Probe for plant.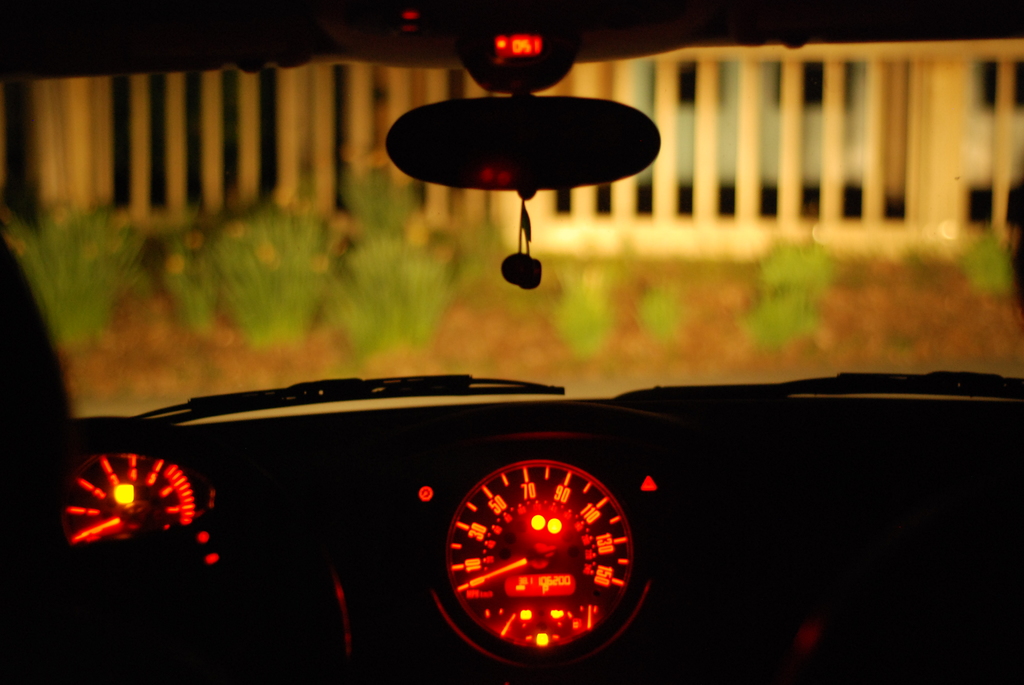
Probe result: BBox(343, 160, 422, 235).
